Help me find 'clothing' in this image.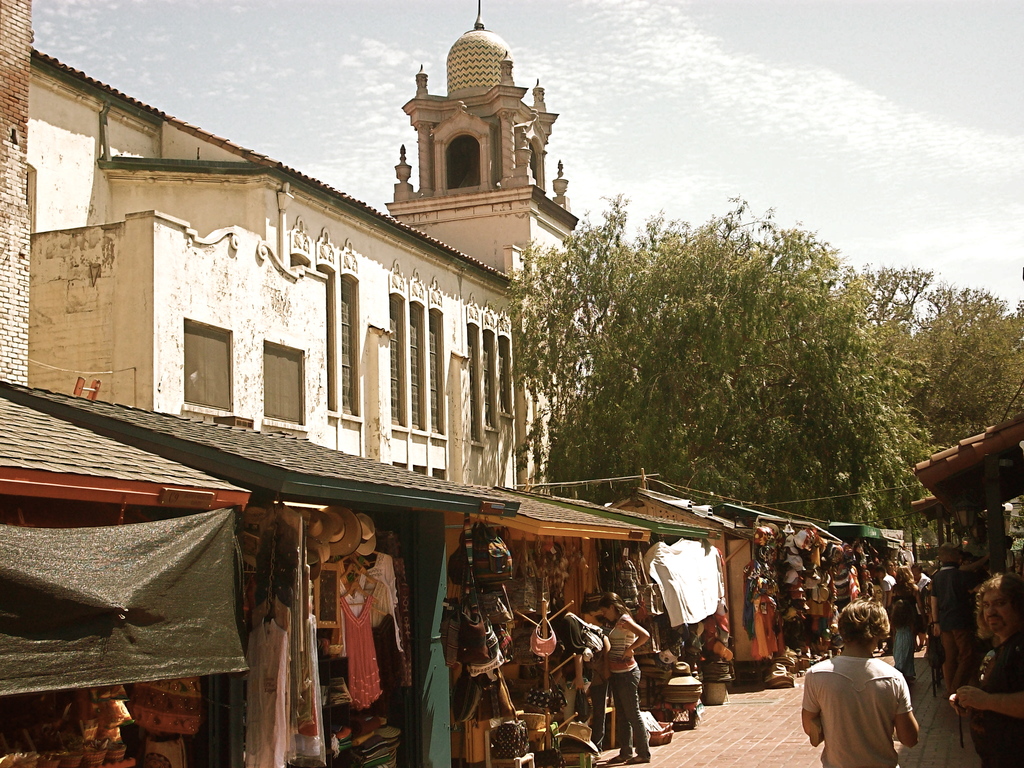
Found it: l=892, t=589, r=915, b=675.
